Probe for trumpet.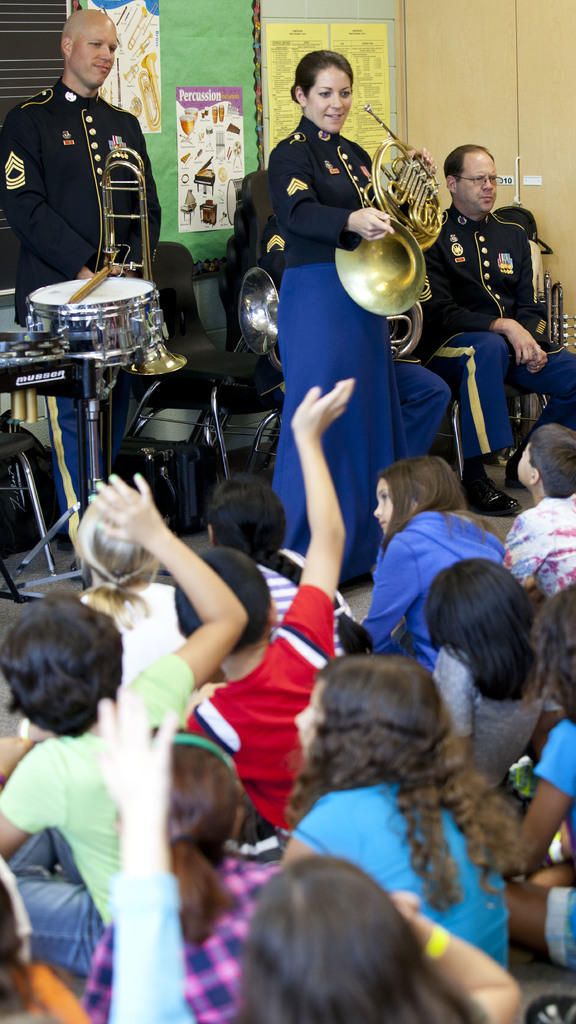
Probe result: [x1=238, y1=264, x2=283, y2=479].
